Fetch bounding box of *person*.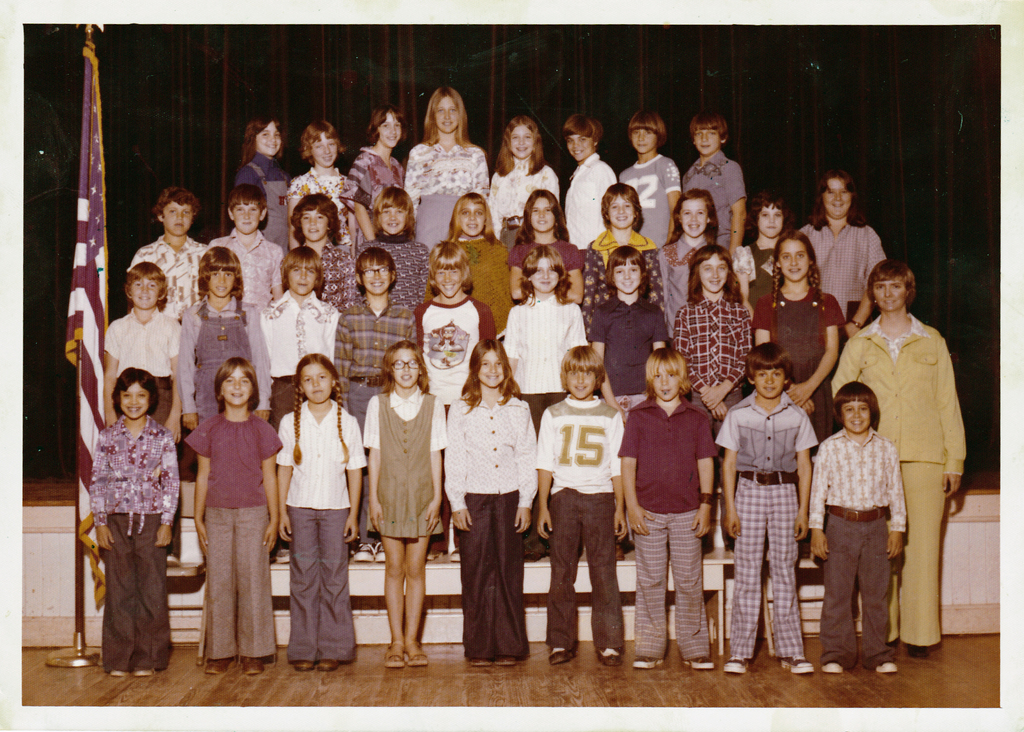
Bbox: detection(263, 243, 340, 420).
